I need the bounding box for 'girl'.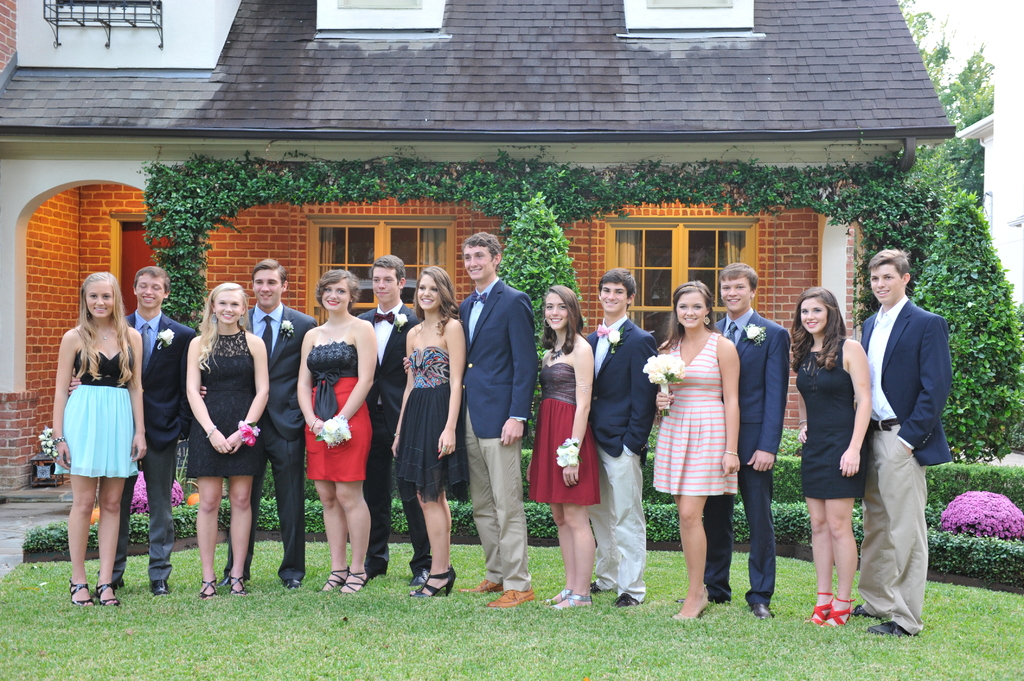
Here it is: box=[391, 256, 474, 600].
